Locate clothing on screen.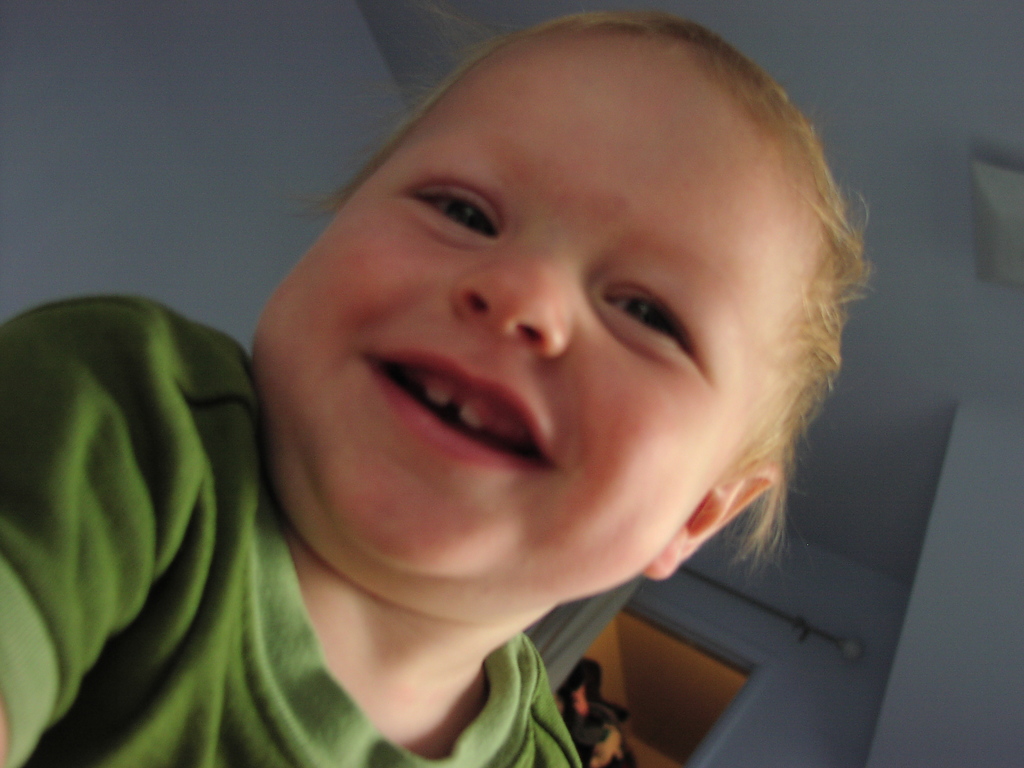
On screen at box=[0, 299, 582, 767].
